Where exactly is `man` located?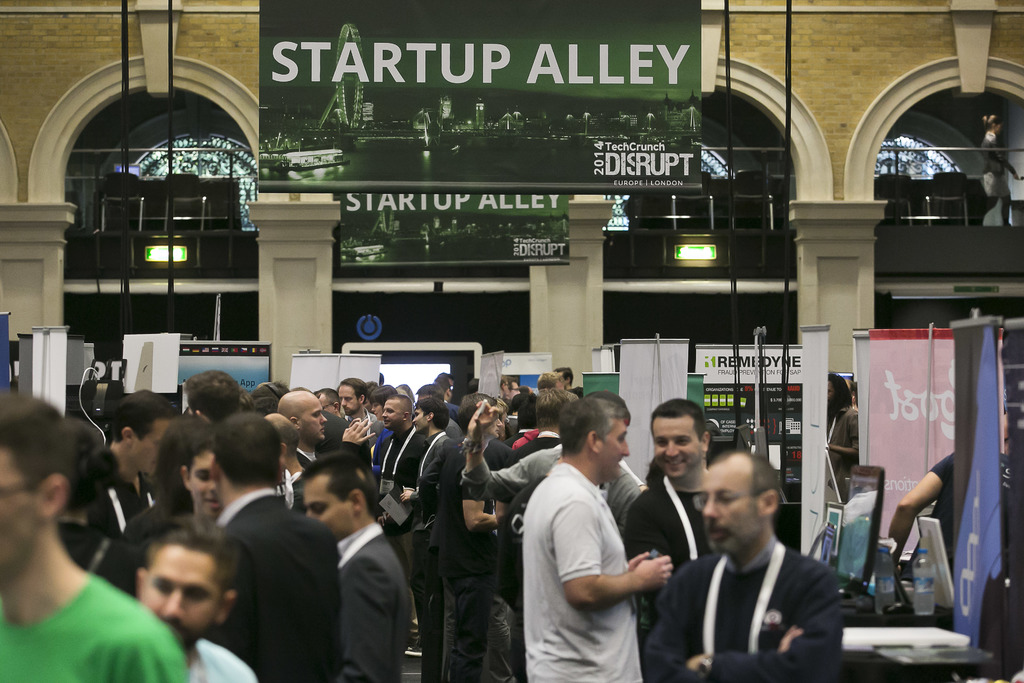
Its bounding box is rect(0, 386, 189, 682).
